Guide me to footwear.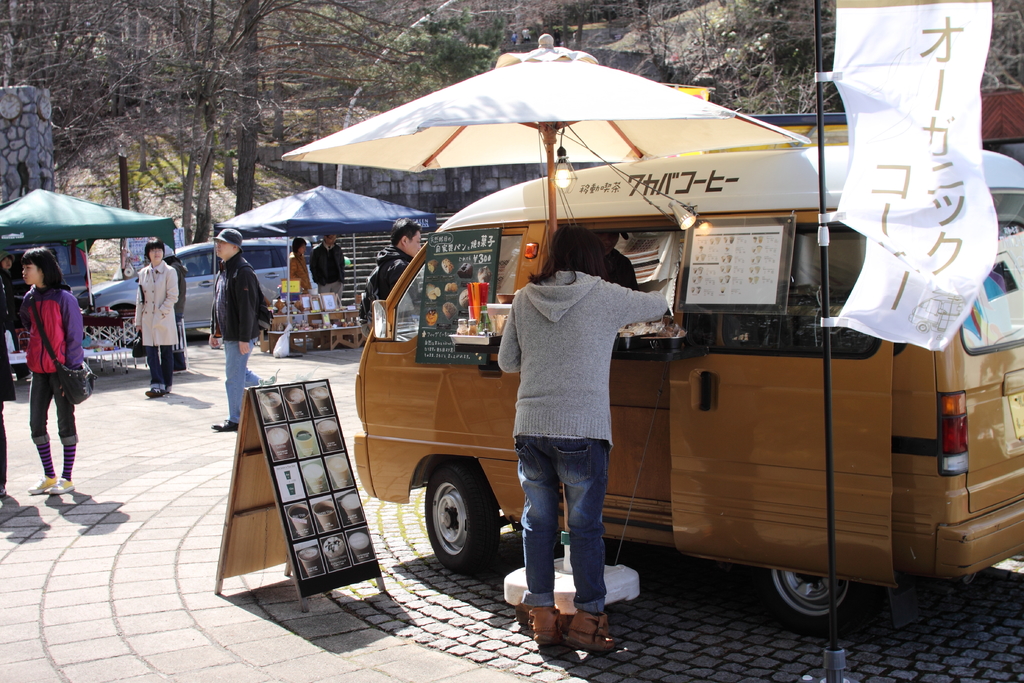
Guidance: box=[27, 474, 58, 494].
